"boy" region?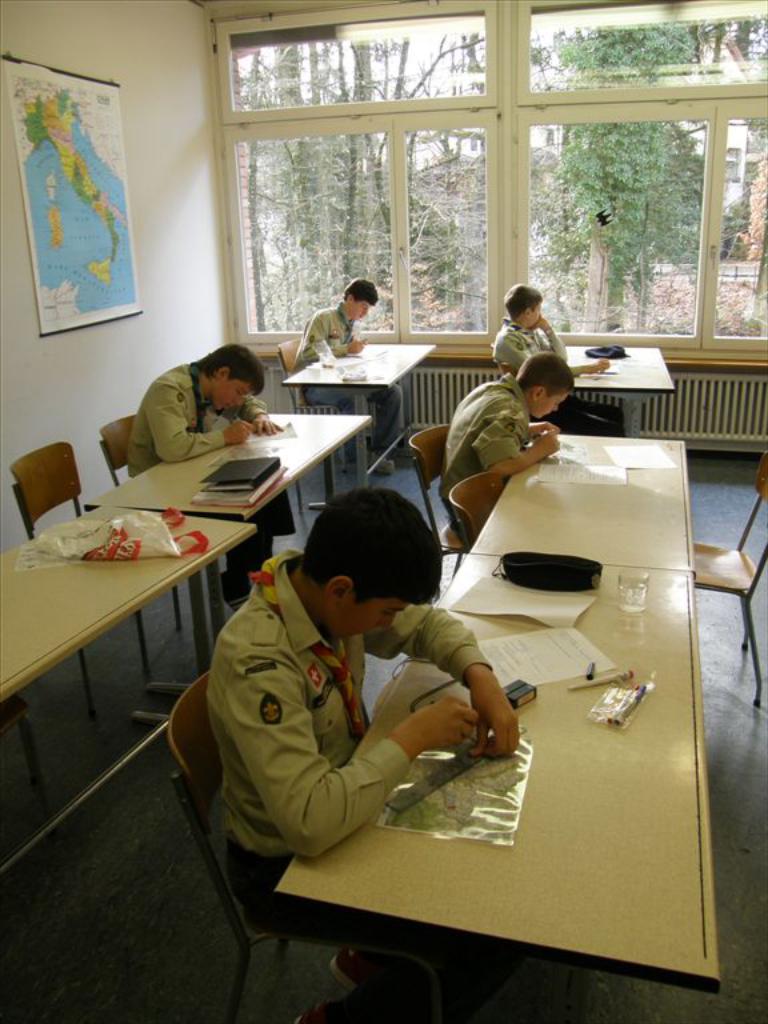
{"left": 125, "top": 339, "right": 300, "bottom": 608}
